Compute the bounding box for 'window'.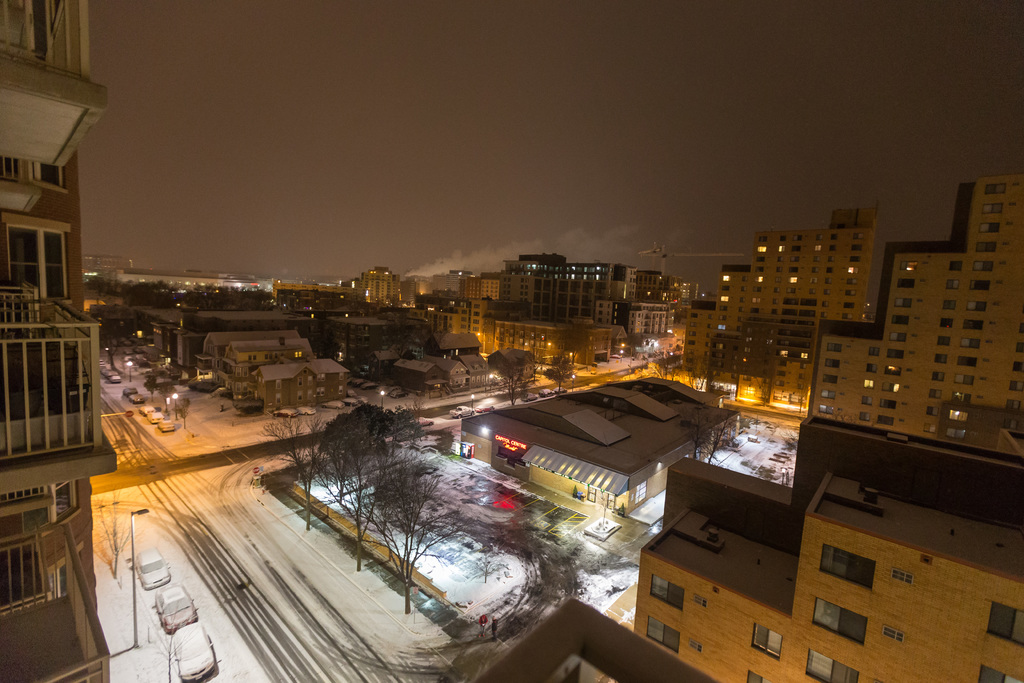
l=973, t=259, r=989, b=273.
